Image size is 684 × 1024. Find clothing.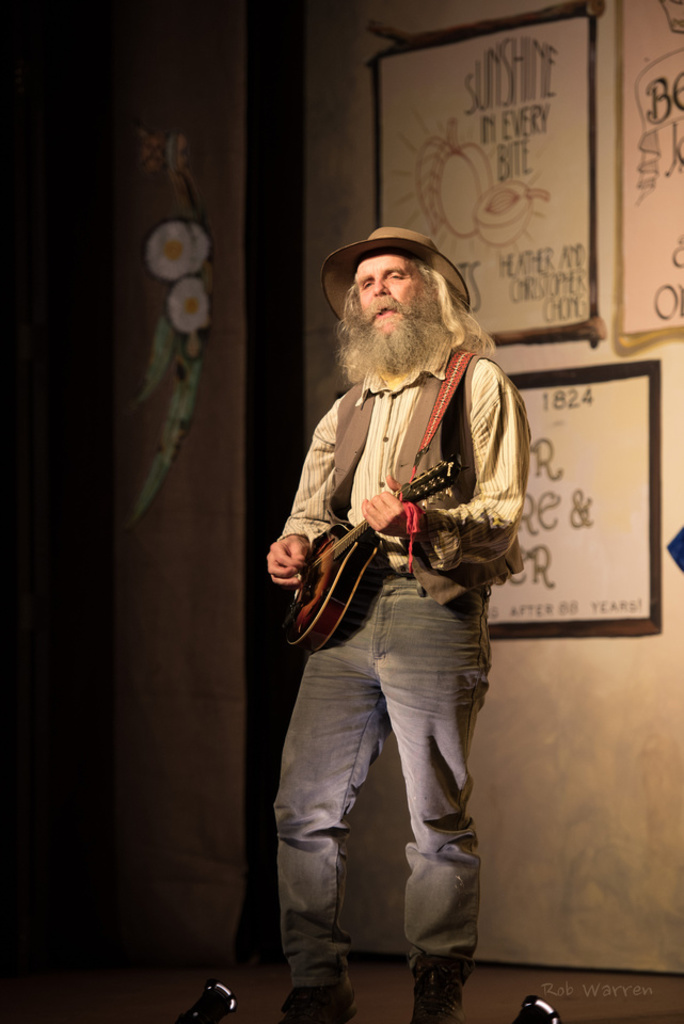
<box>274,365,534,578</box>.
